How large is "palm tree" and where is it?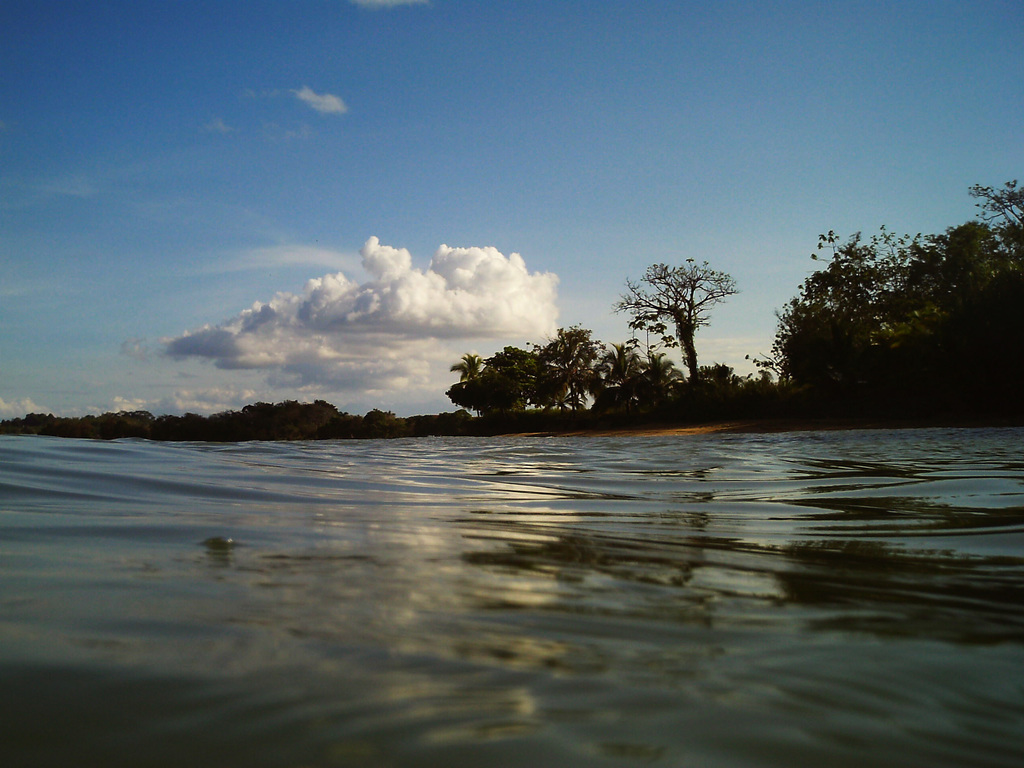
Bounding box: bbox=[539, 331, 588, 435].
